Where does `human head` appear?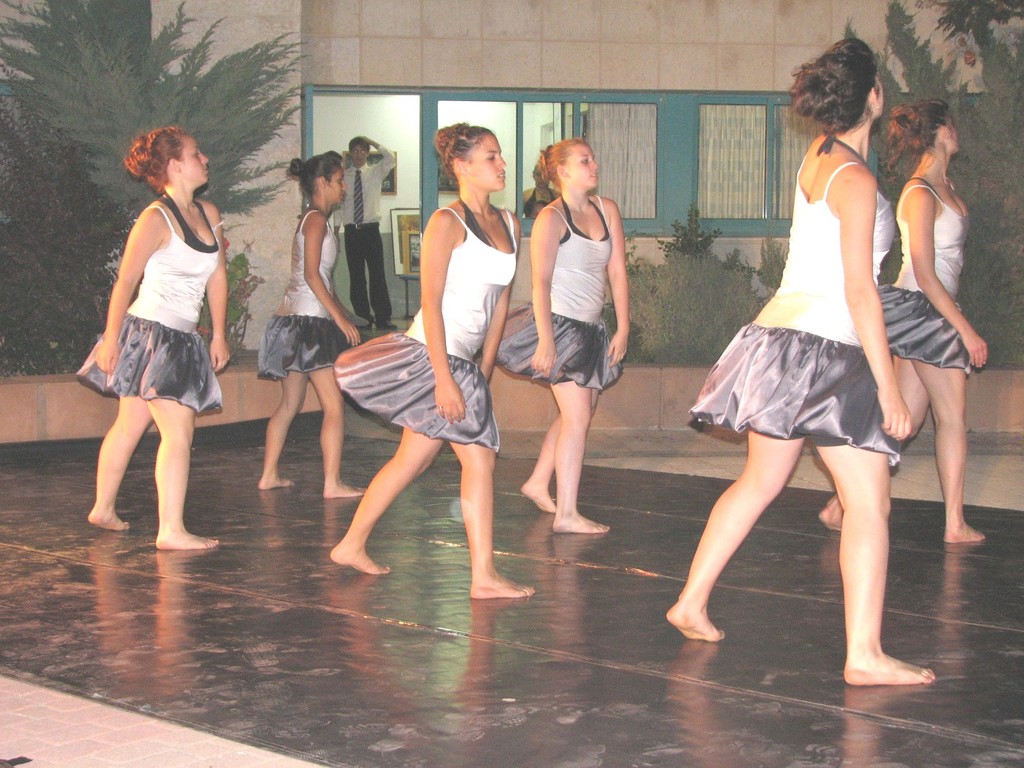
Appears at pyautogui.locateOnScreen(304, 145, 346, 204).
